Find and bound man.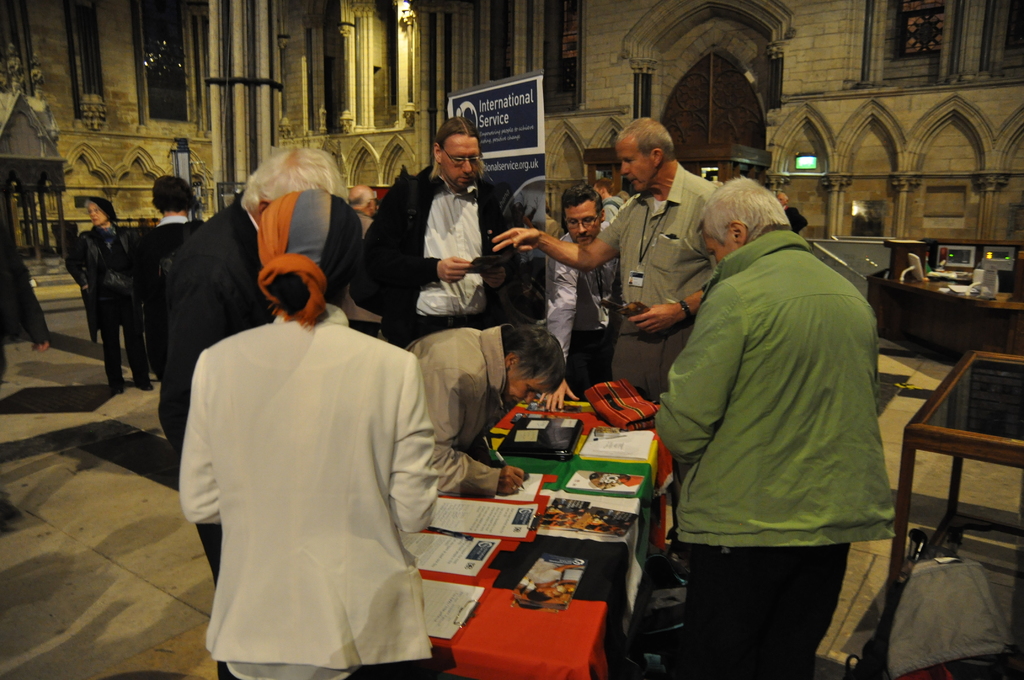
Bound: (left=158, top=142, right=346, bottom=585).
